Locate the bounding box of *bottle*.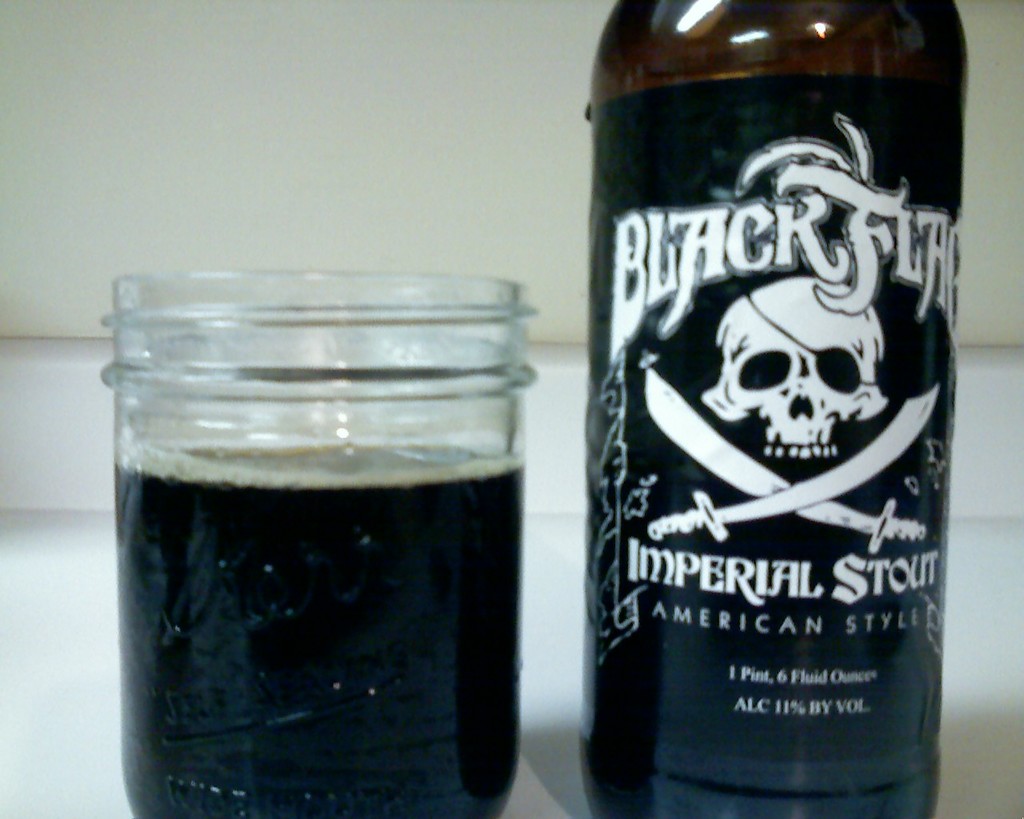
Bounding box: <bbox>580, 0, 970, 818</bbox>.
